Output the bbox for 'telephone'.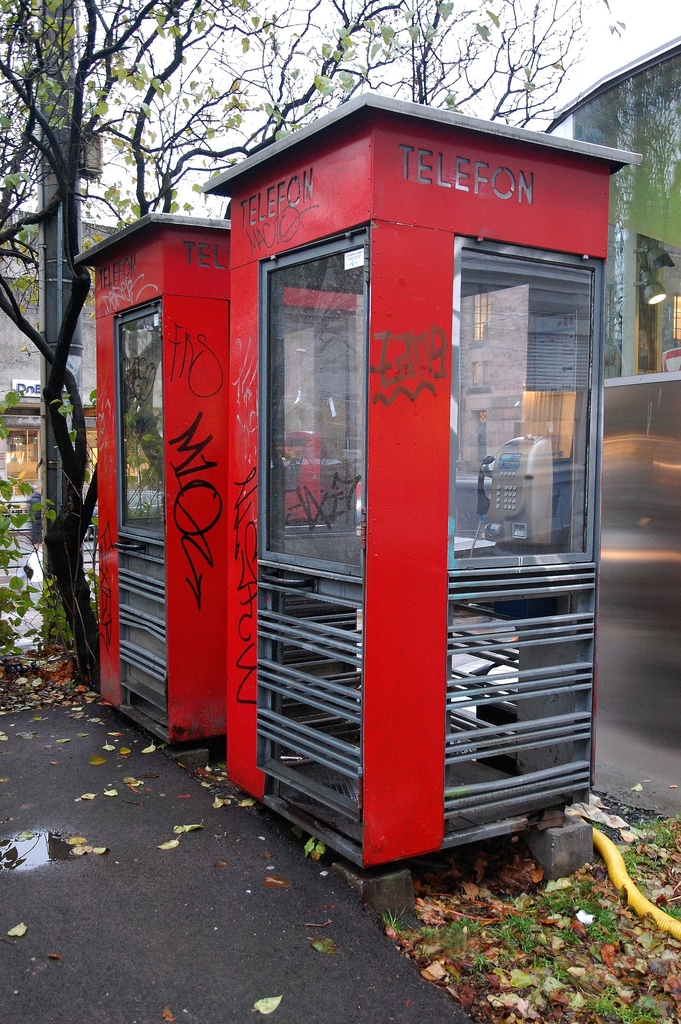
{"left": 464, "top": 428, "right": 555, "bottom": 562}.
